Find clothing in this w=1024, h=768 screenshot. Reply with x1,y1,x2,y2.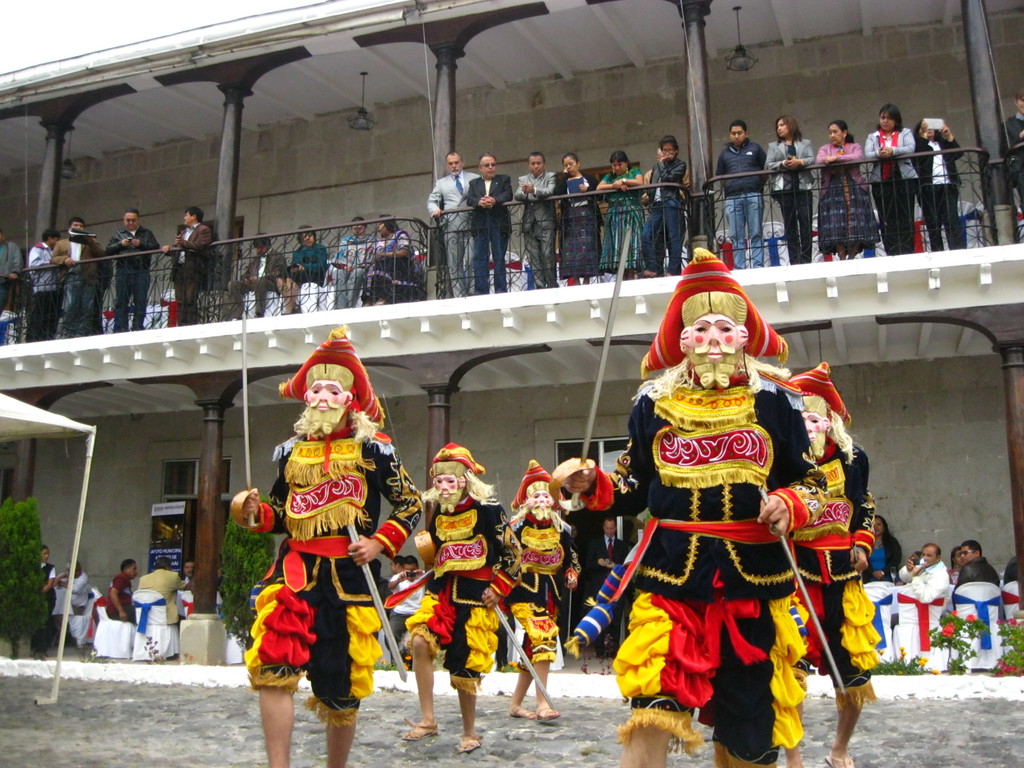
426,175,474,297.
